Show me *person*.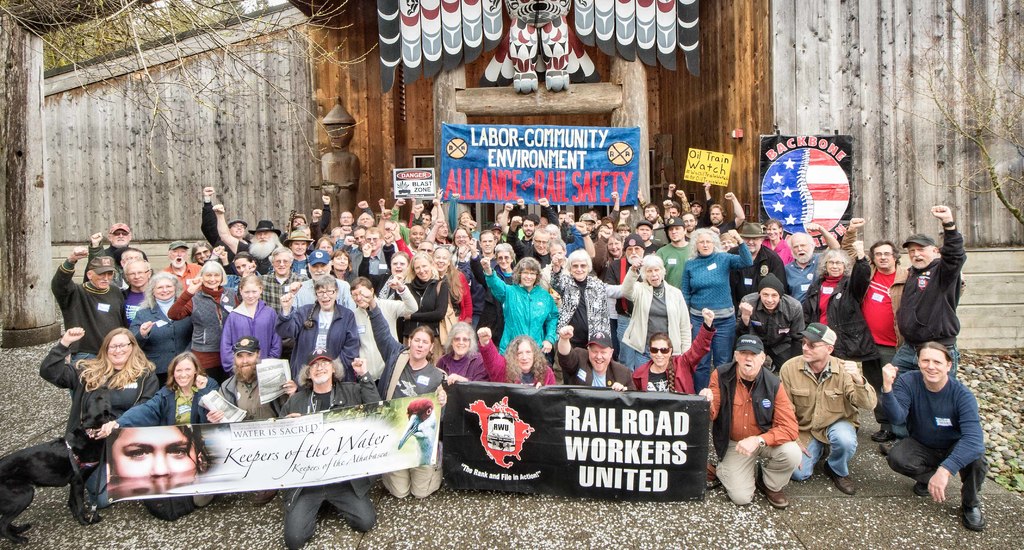
*person* is here: bbox(102, 426, 218, 497).
